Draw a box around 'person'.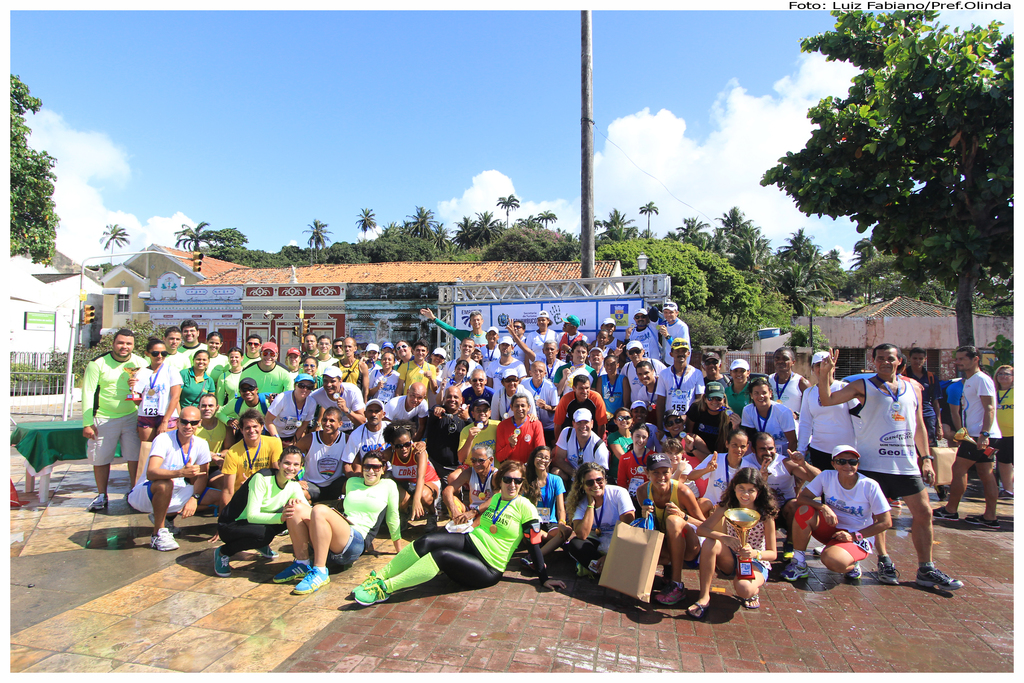
[179, 320, 211, 366].
